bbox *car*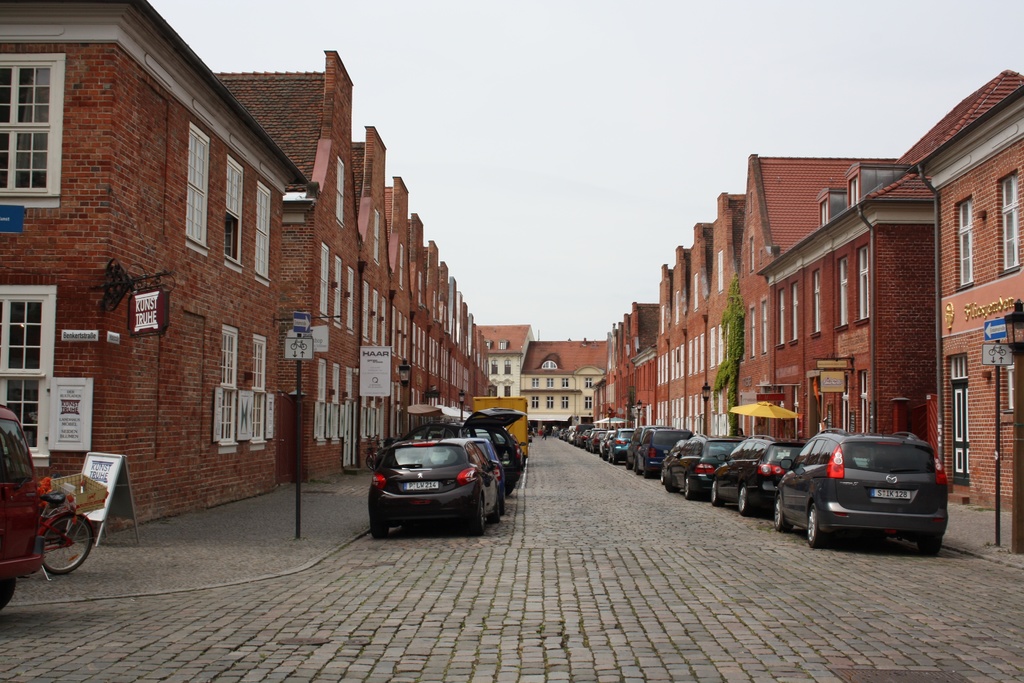
<box>529,432,533,445</box>
